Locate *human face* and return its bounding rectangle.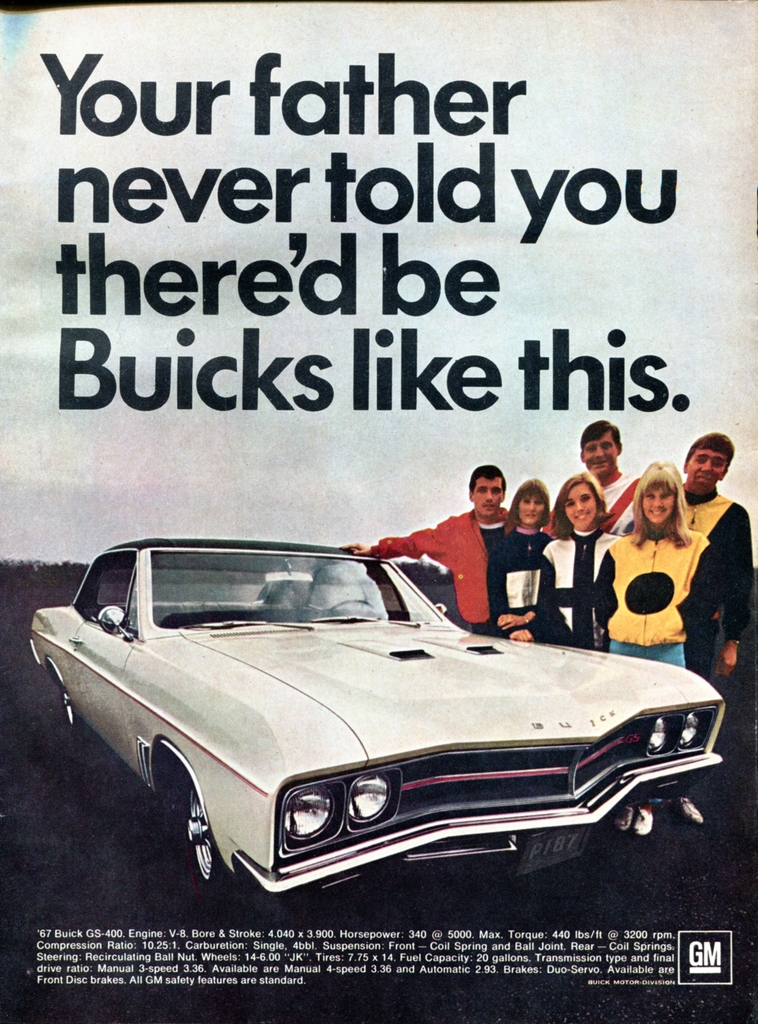
<region>643, 487, 673, 522</region>.
